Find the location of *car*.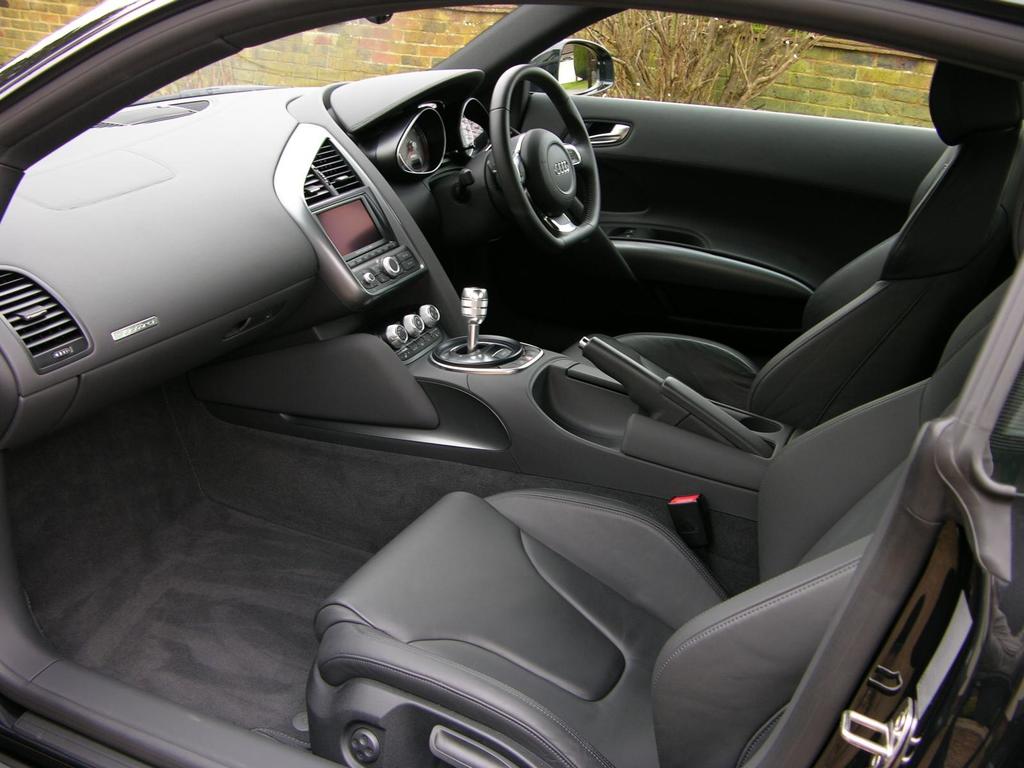
Location: pyautogui.locateOnScreen(61, 0, 984, 765).
